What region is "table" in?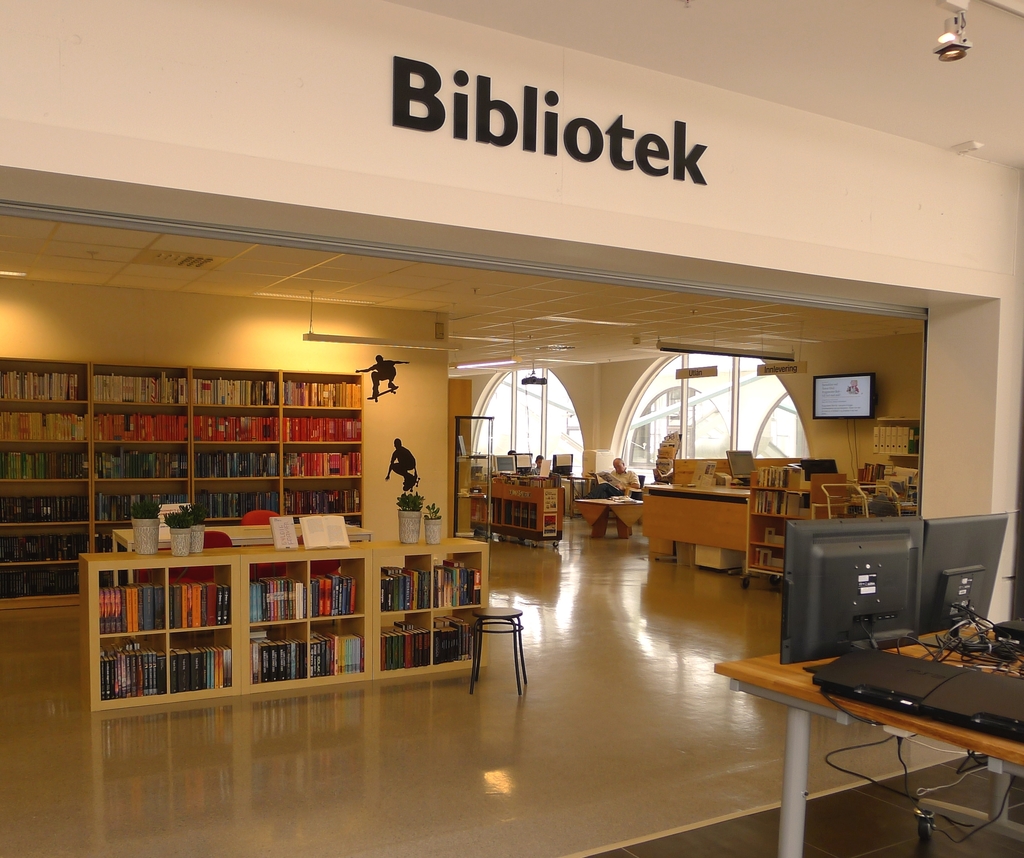
left=721, top=623, right=1023, bottom=857.
